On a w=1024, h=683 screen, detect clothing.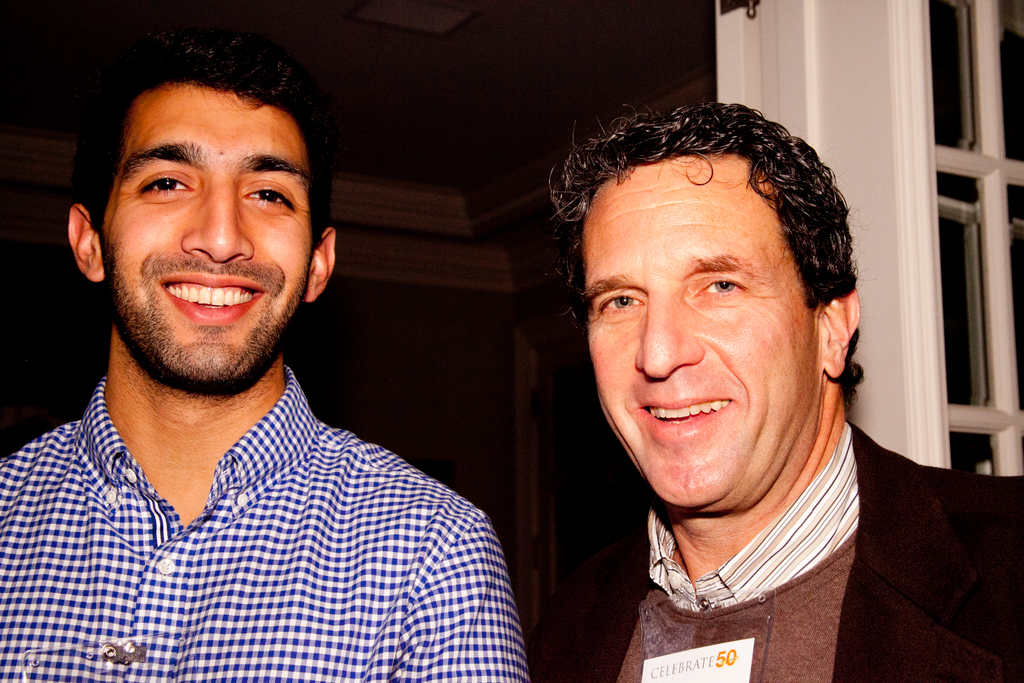
bbox=(0, 359, 533, 682).
